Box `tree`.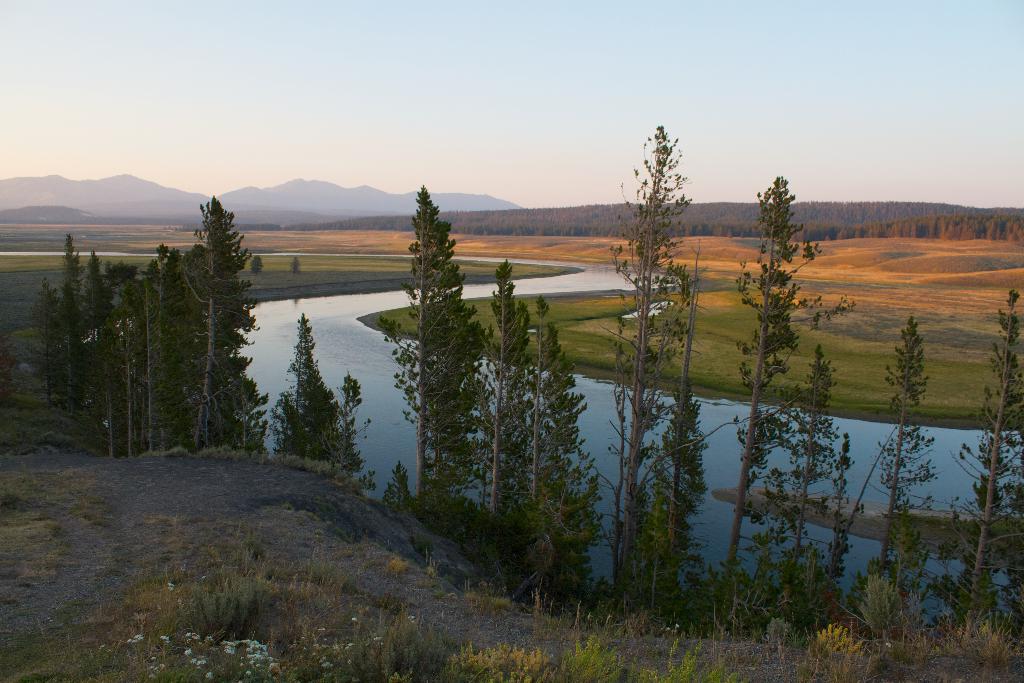
region(655, 240, 708, 561).
